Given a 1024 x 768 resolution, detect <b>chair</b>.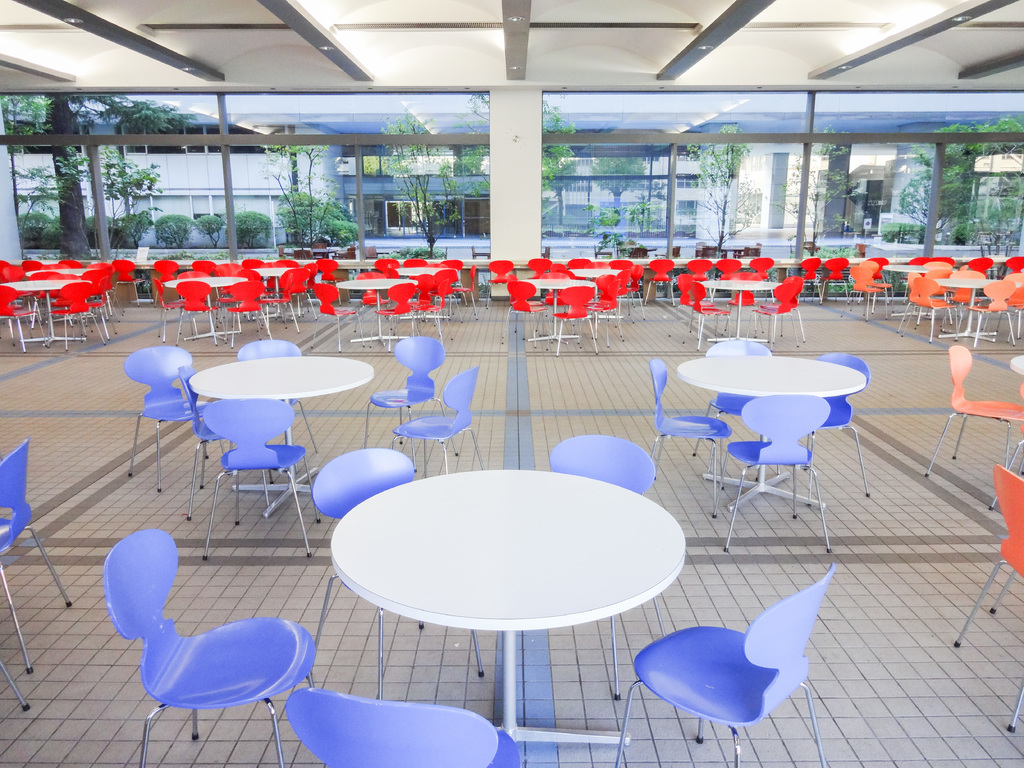
<bbox>648, 359, 731, 518</bbox>.
